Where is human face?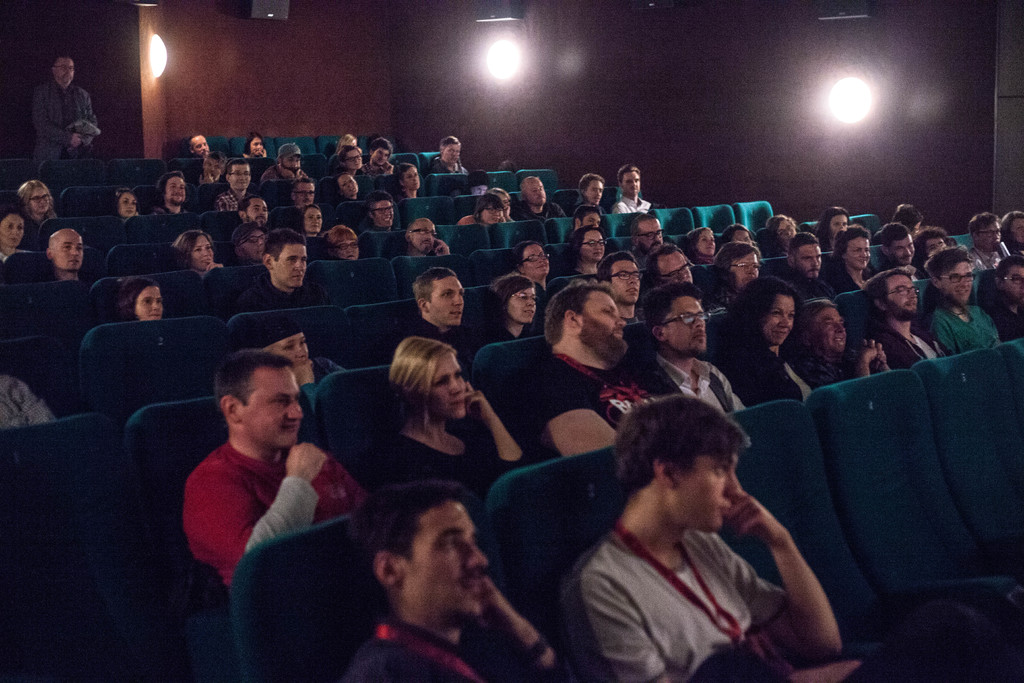
527, 175, 541, 208.
